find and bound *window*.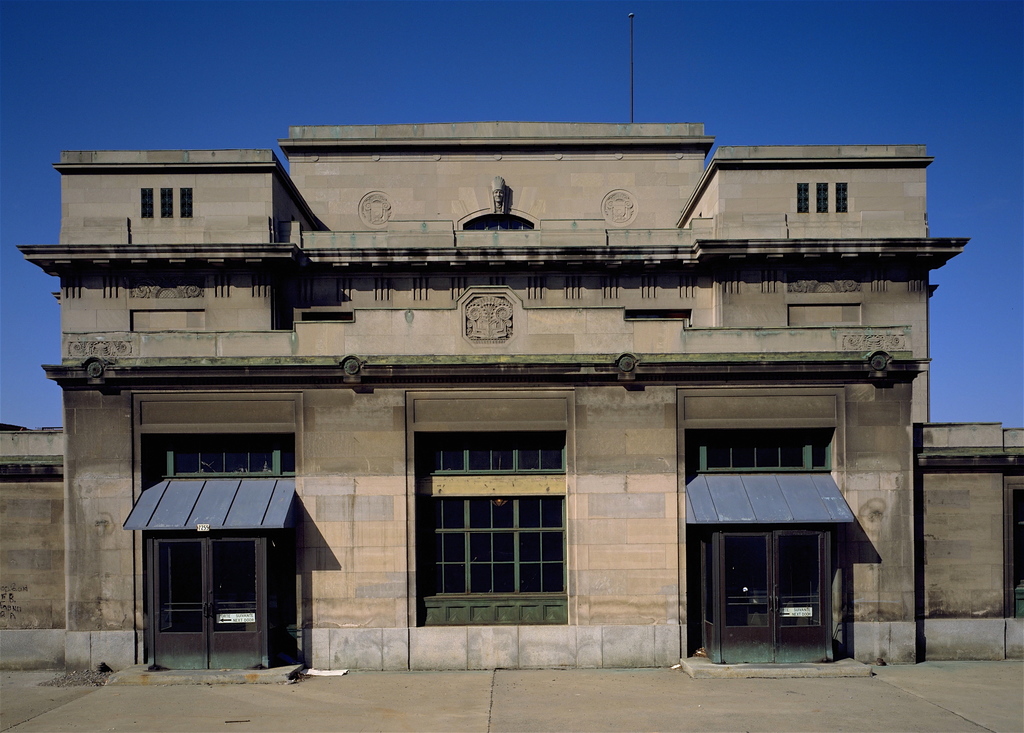
Bound: (142, 188, 152, 218).
